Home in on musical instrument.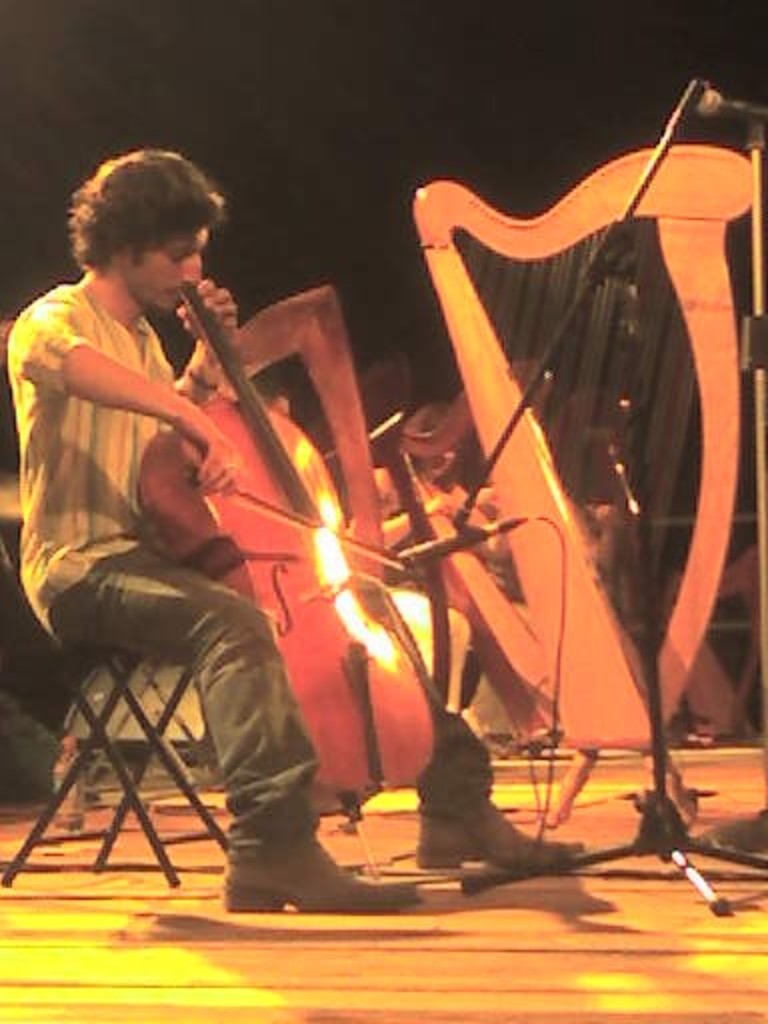
Homed in at 116, 218, 398, 712.
